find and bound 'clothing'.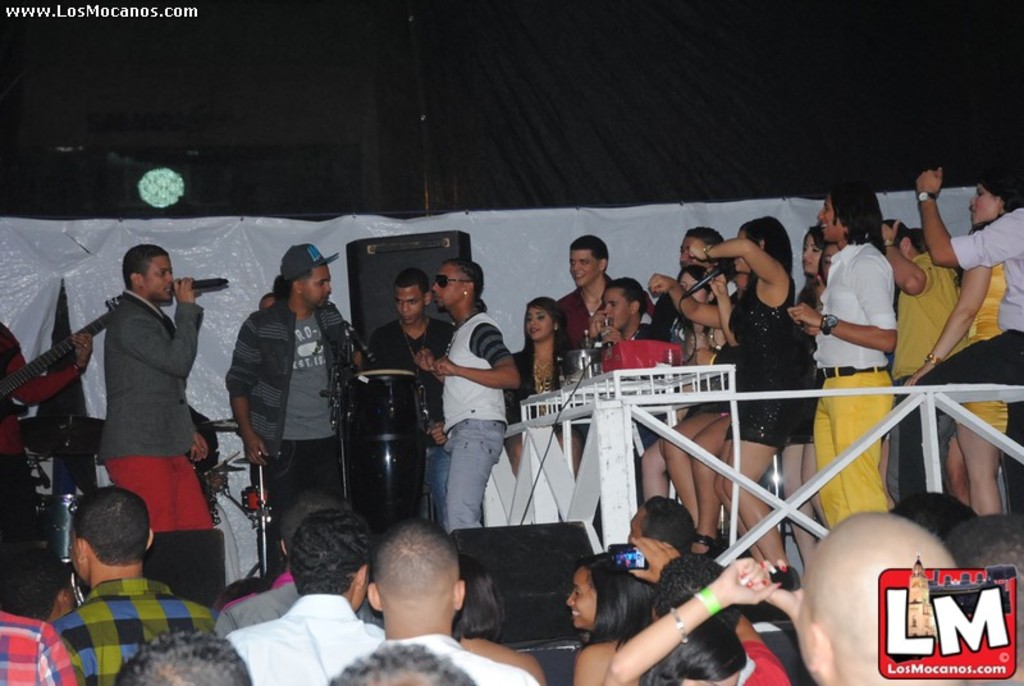
Bound: (952,212,1023,516).
